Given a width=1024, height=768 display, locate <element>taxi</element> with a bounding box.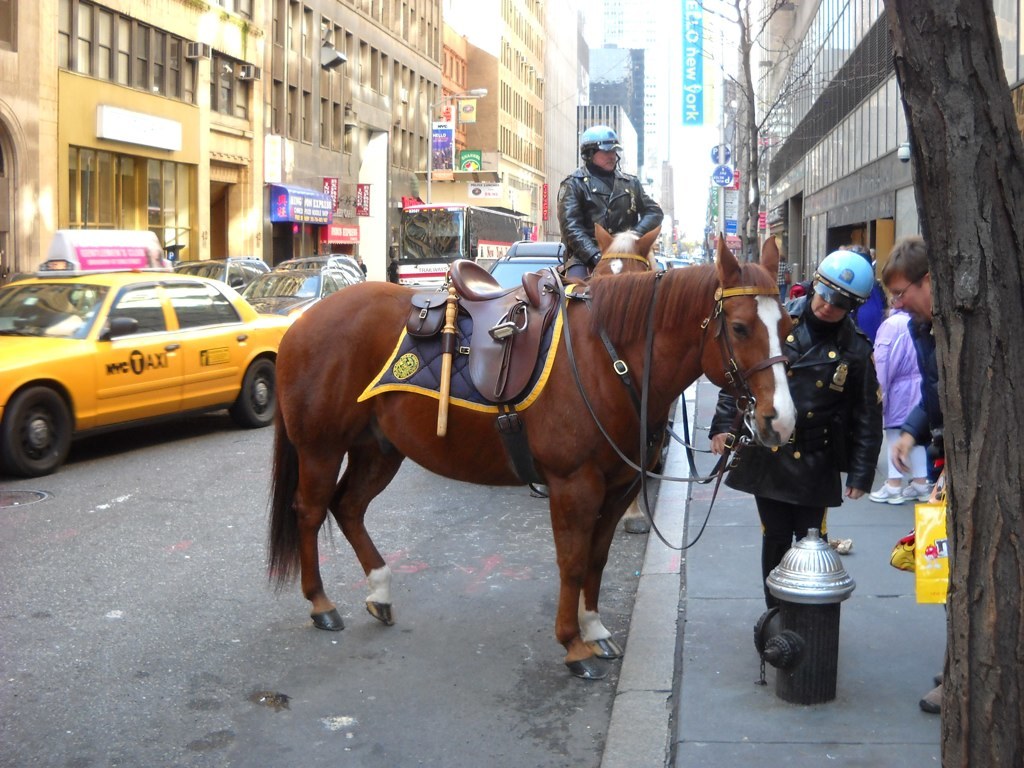
Located: 0/244/296/458.
